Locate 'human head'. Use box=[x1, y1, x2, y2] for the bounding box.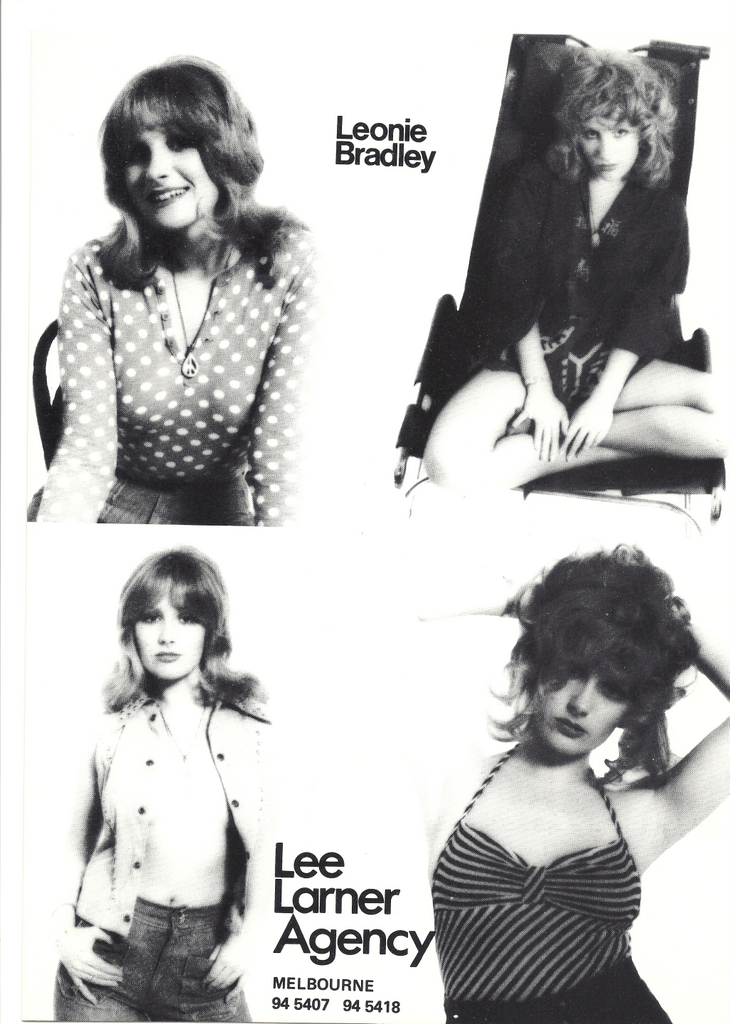
box=[116, 543, 226, 682].
